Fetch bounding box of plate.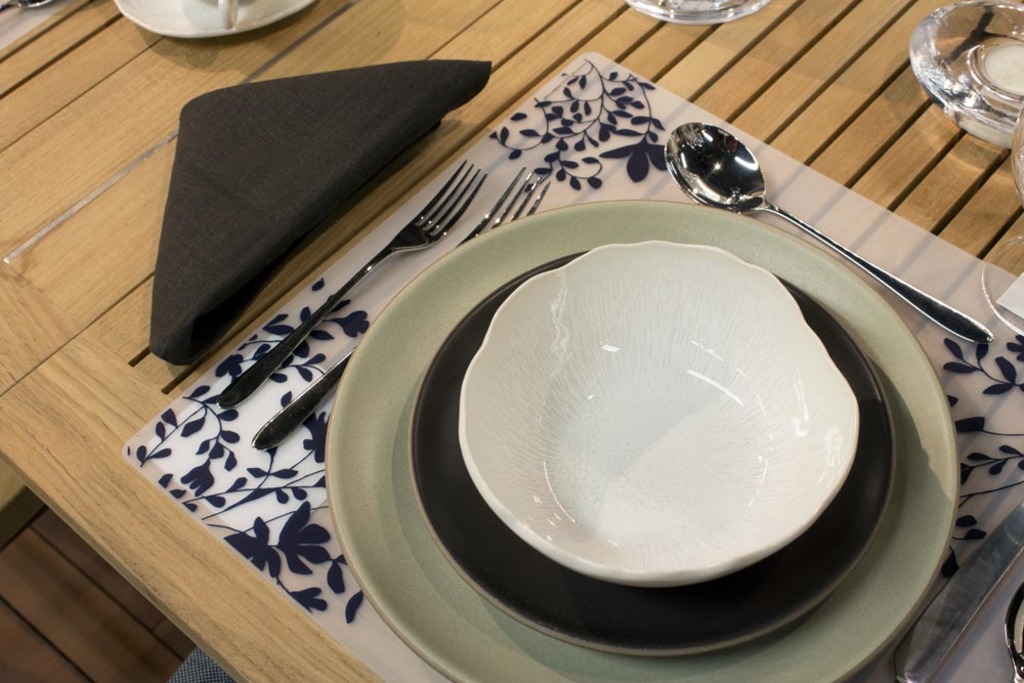
Bbox: (324, 189, 961, 682).
